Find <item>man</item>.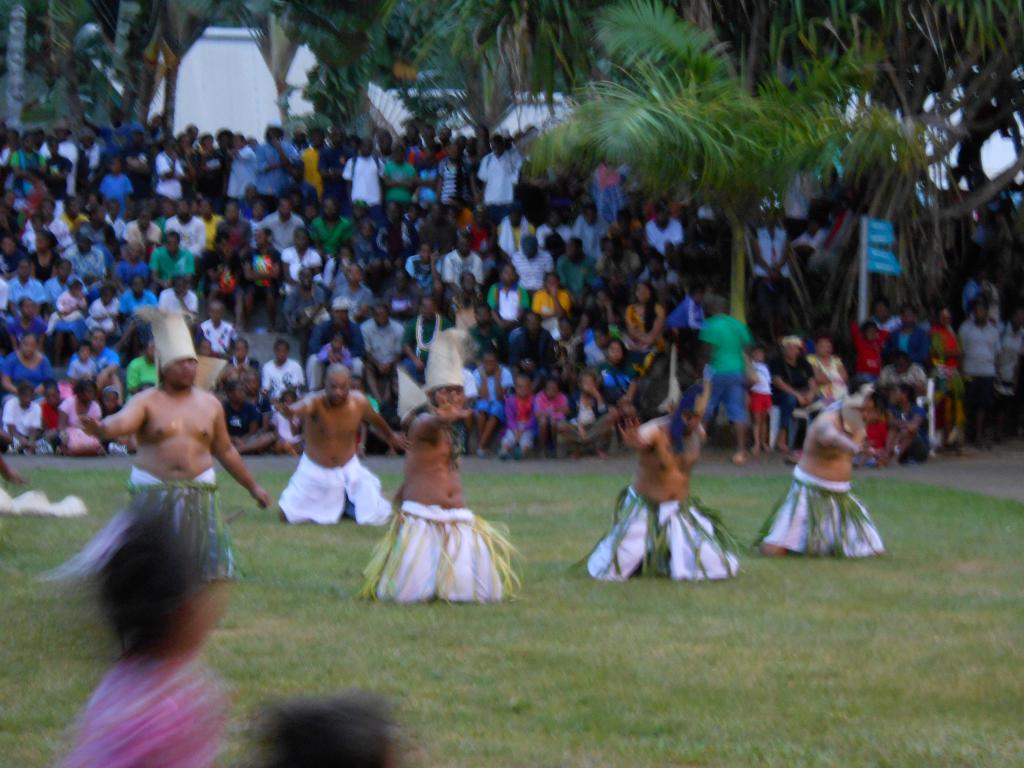
[x1=584, y1=397, x2=739, y2=575].
